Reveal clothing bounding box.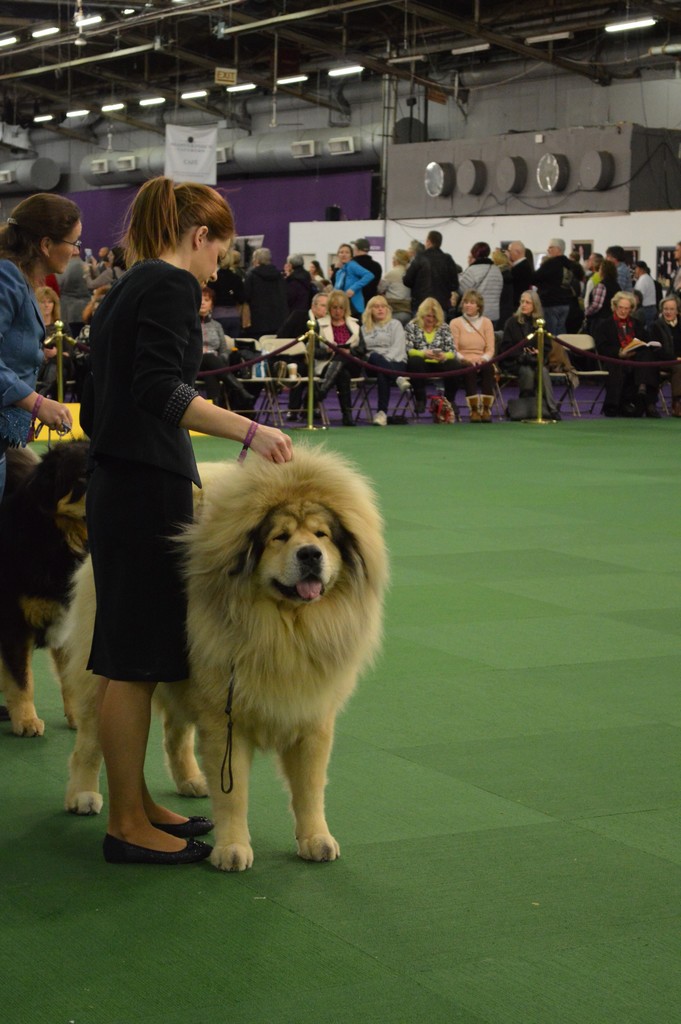
Revealed: (x1=56, y1=202, x2=258, y2=727).
